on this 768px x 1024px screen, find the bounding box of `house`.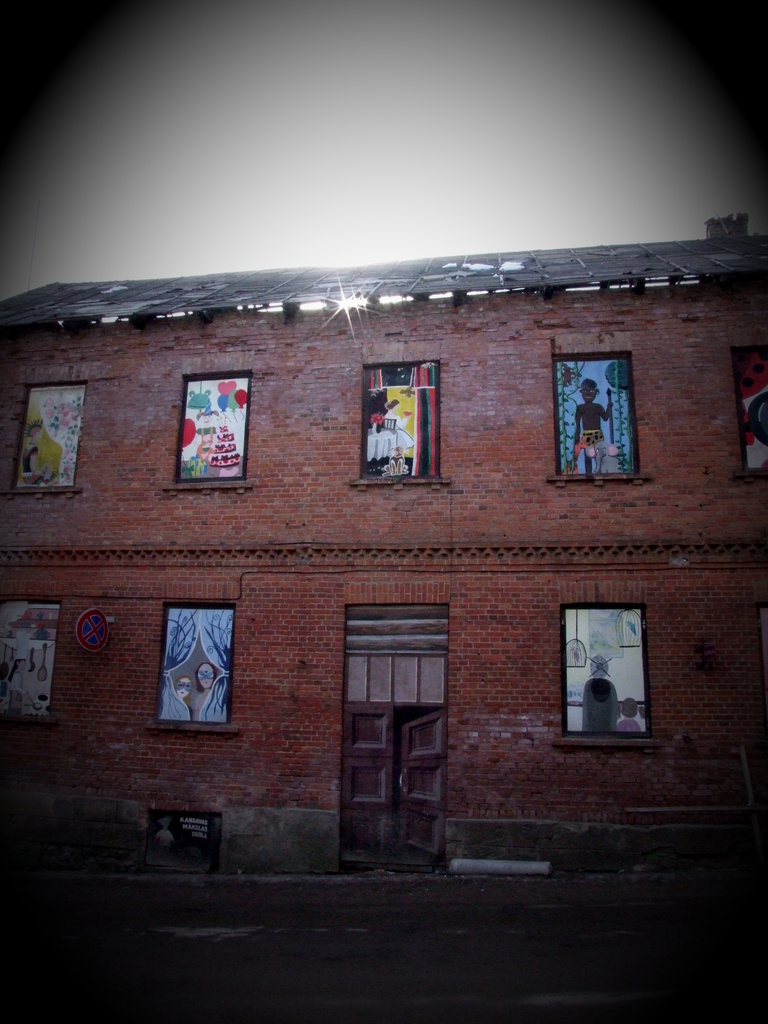
Bounding box: [0,204,767,900].
